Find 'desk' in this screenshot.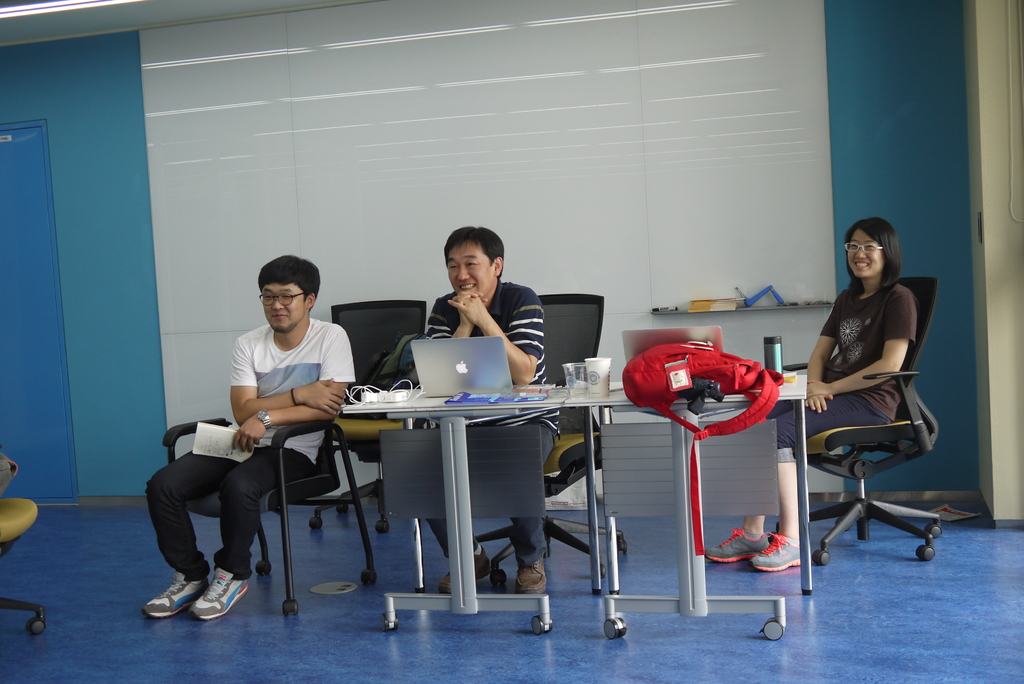
The bounding box for 'desk' is [x1=342, y1=375, x2=812, y2=597].
